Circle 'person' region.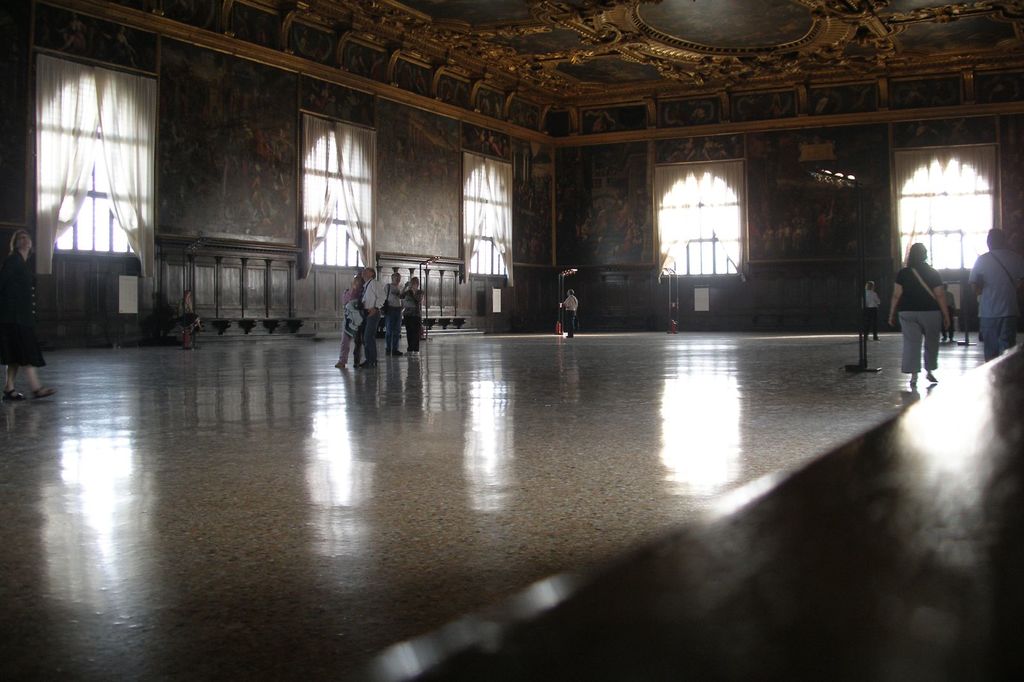
Region: pyautogui.locateOnScreen(353, 266, 387, 369).
